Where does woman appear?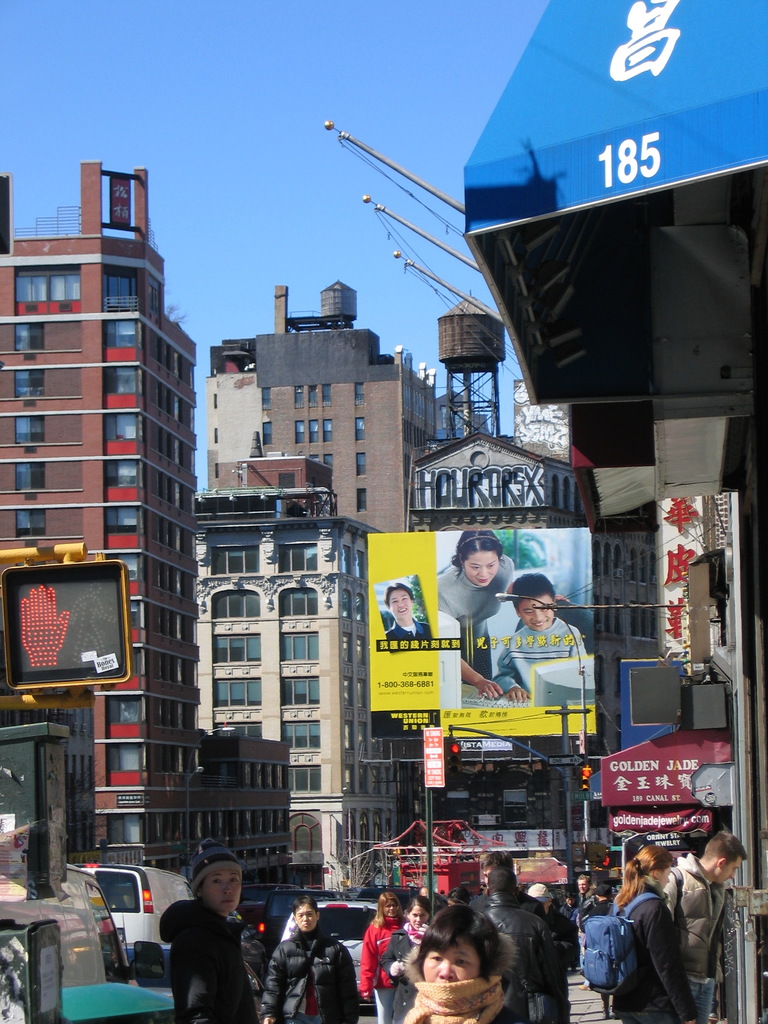
Appears at rect(611, 845, 698, 1023).
